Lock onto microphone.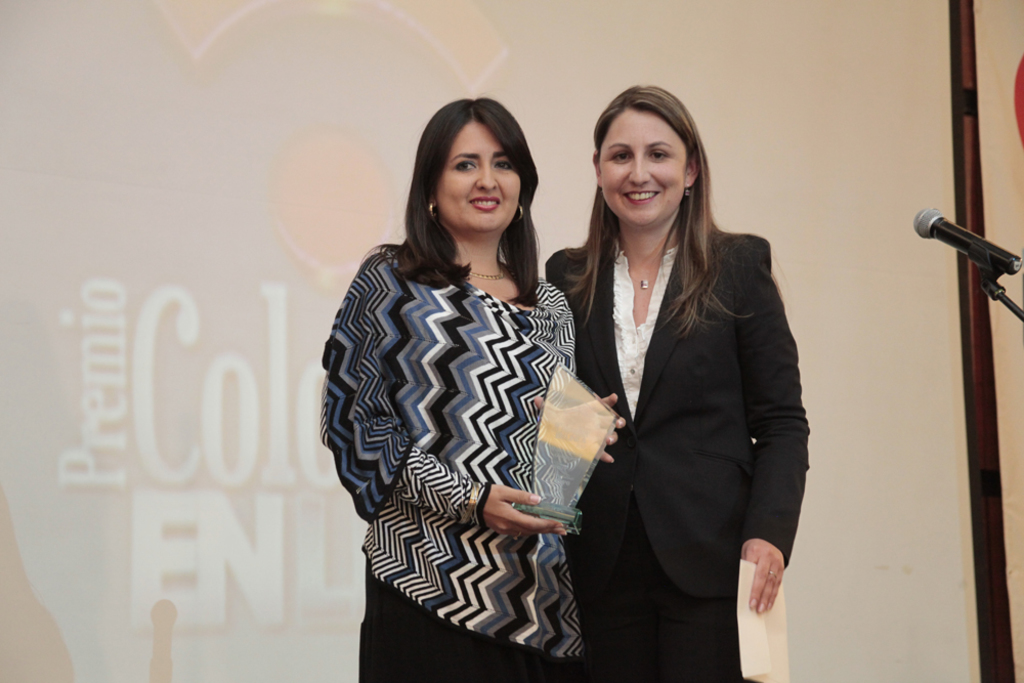
Locked: (910, 203, 1022, 273).
